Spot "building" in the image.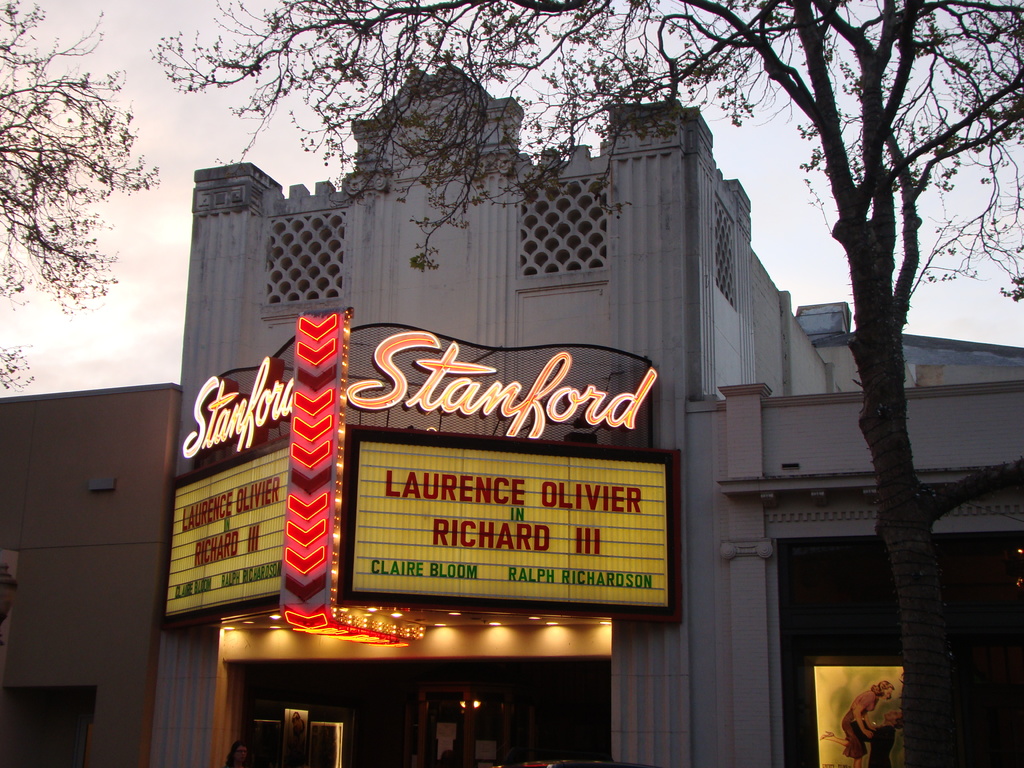
"building" found at x1=724 y1=344 x2=1023 y2=767.
